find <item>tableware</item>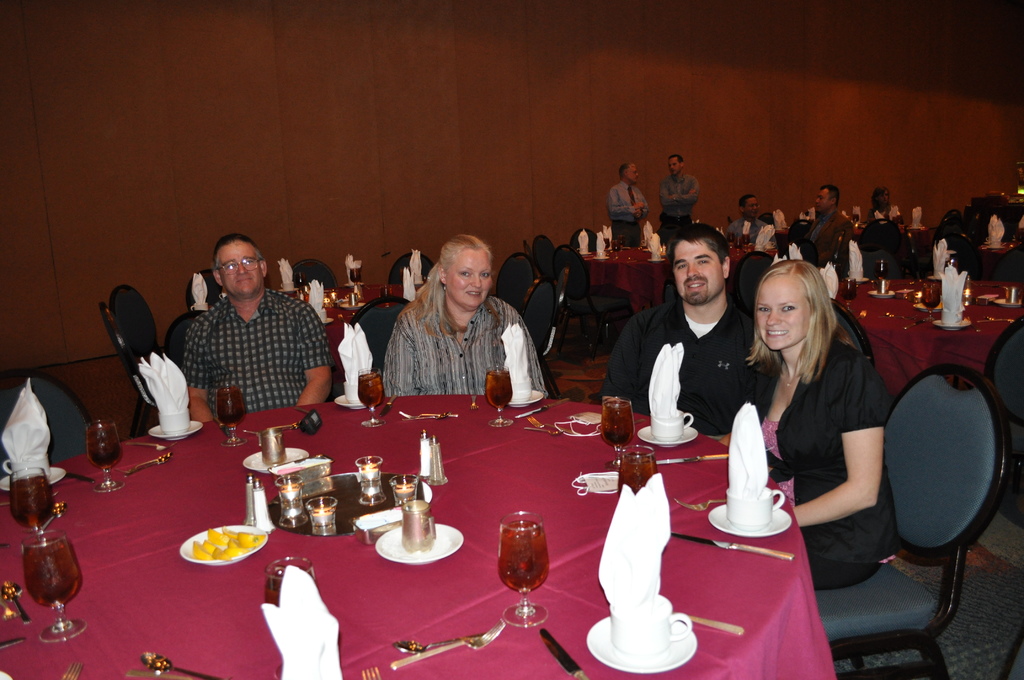
<bbox>616, 444, 657, 494</bbox>
